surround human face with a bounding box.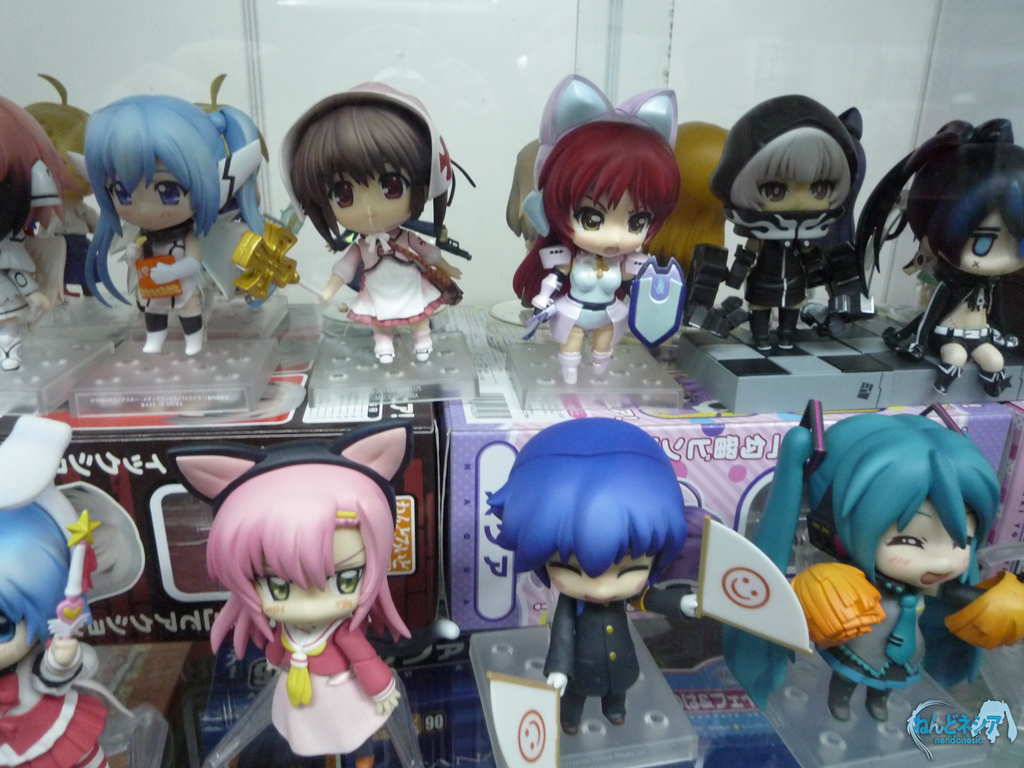
region(872, 495, 980, 590).
